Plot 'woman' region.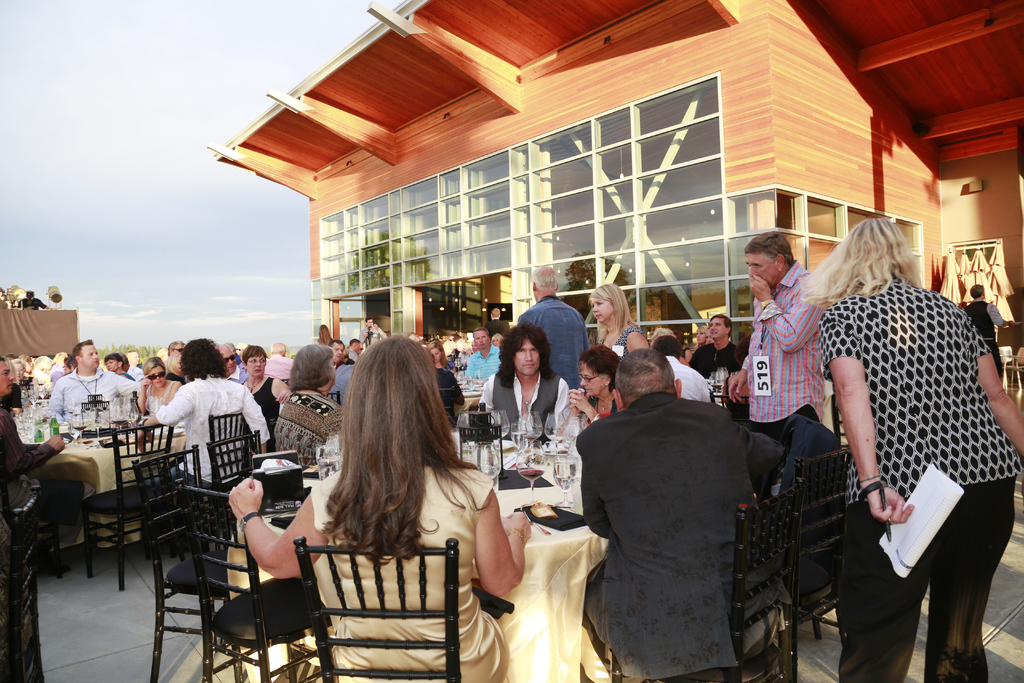
Plotted at 134/356/179/417.
